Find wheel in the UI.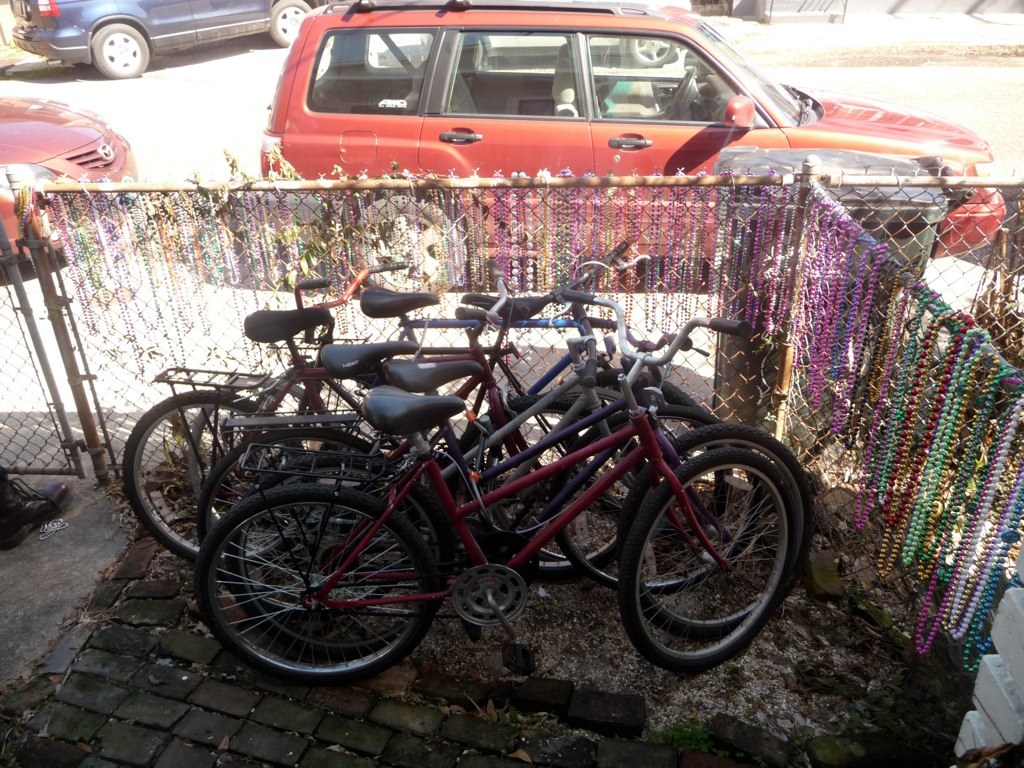
UI element at <region>263, 0, 311, 45</region>.
